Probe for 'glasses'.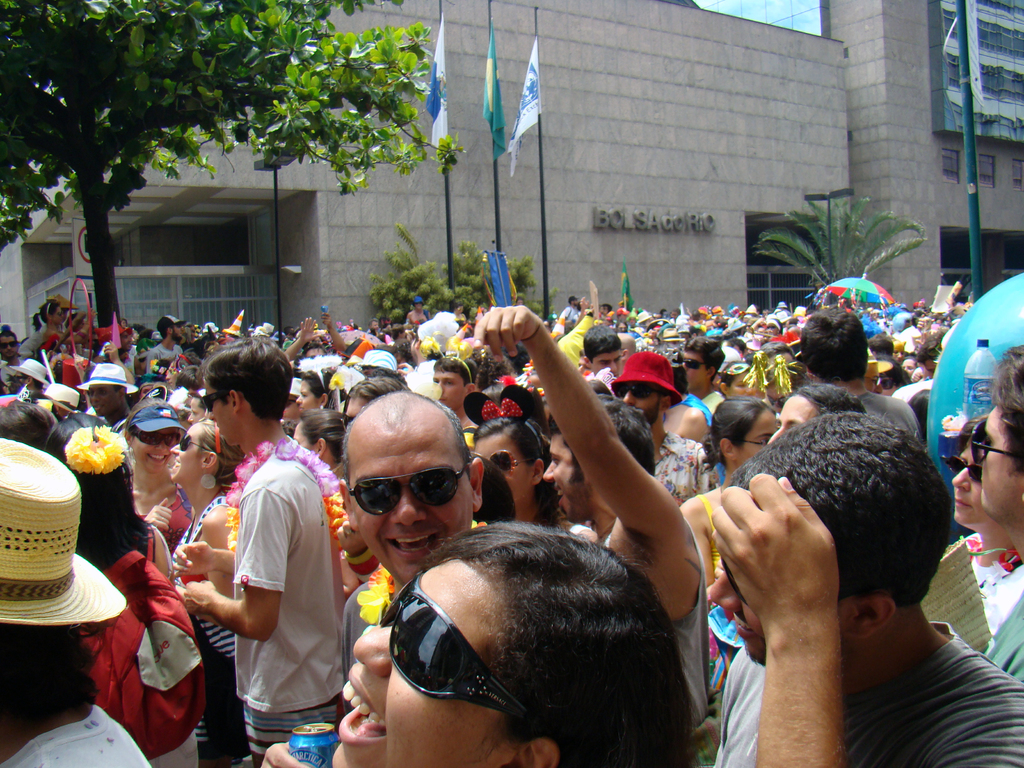
Probe result: locate(971, 417, 1014, 463).
